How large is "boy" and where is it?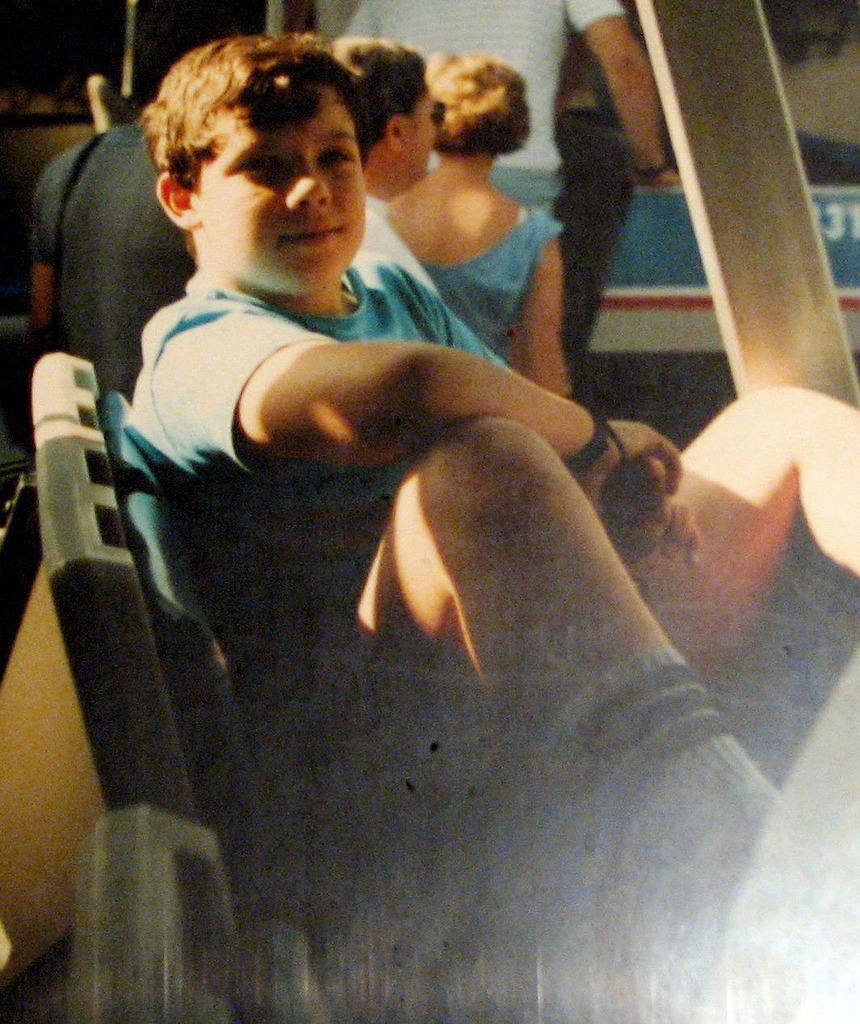
Bounding box: BBox(86, 34, 859, 1023).
